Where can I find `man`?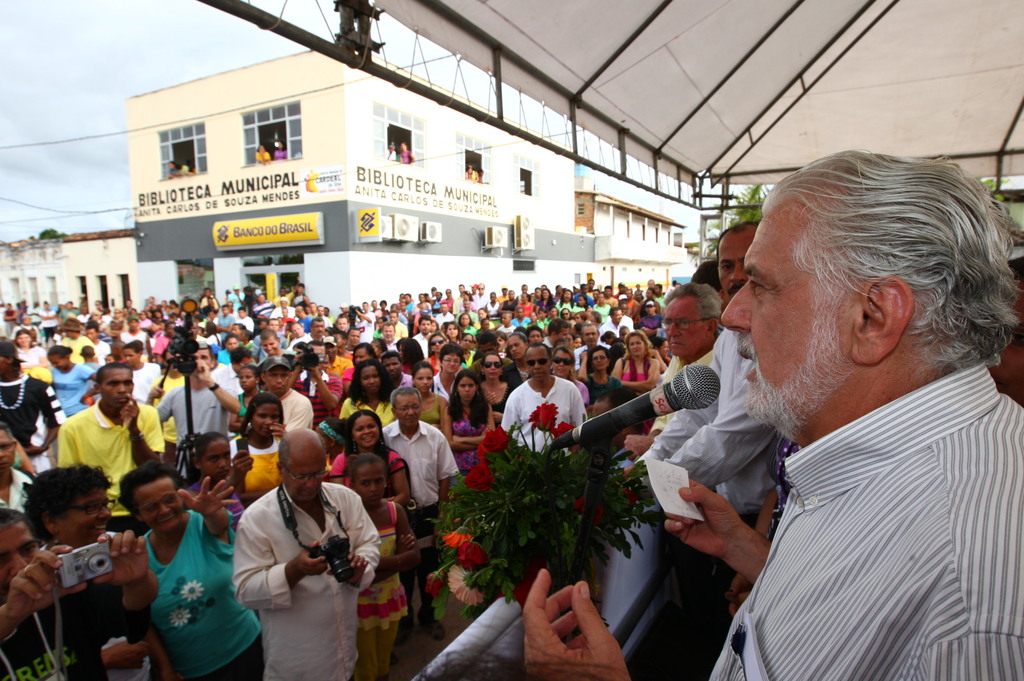
You can find it at BBox(607, 159, 1023, 677).
